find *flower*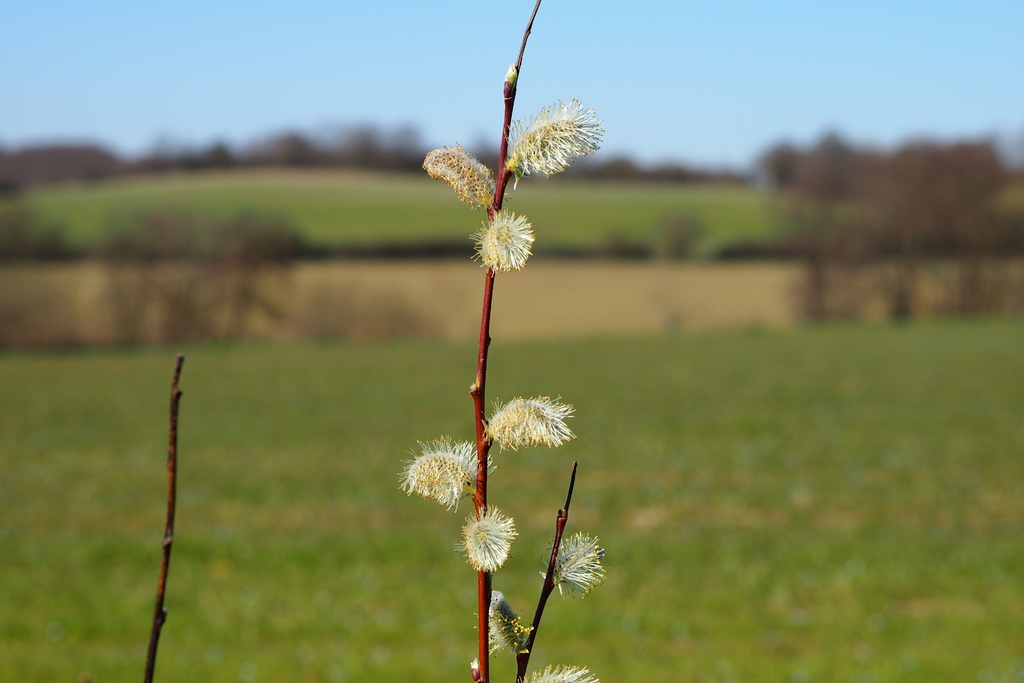
l=474, t=603, r=542, b=664
